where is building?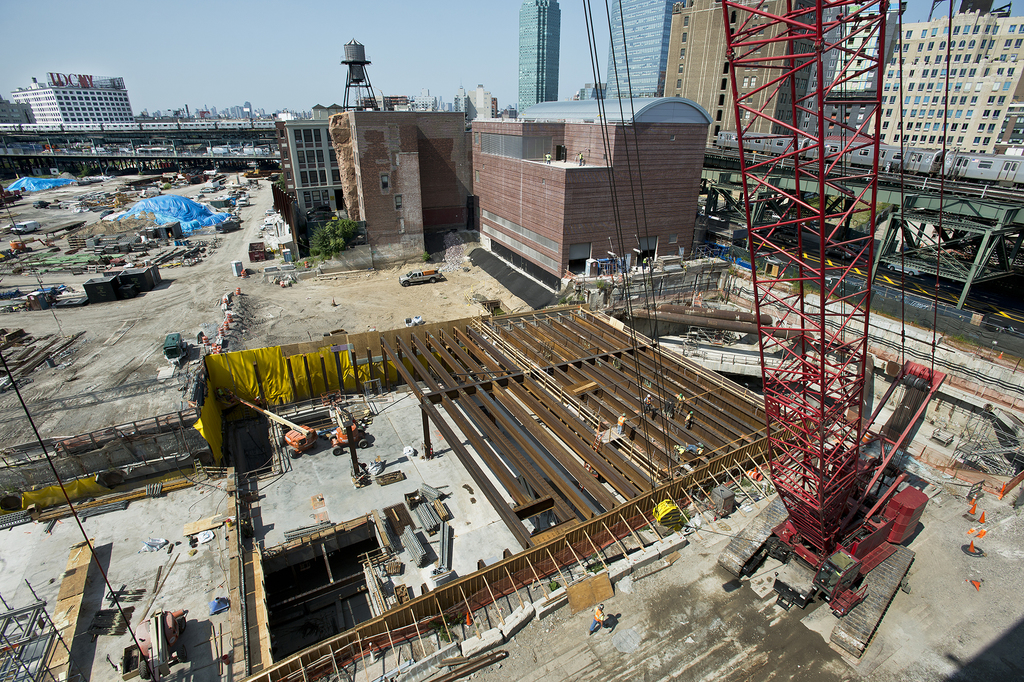
box(516, 0, 561, 115).
